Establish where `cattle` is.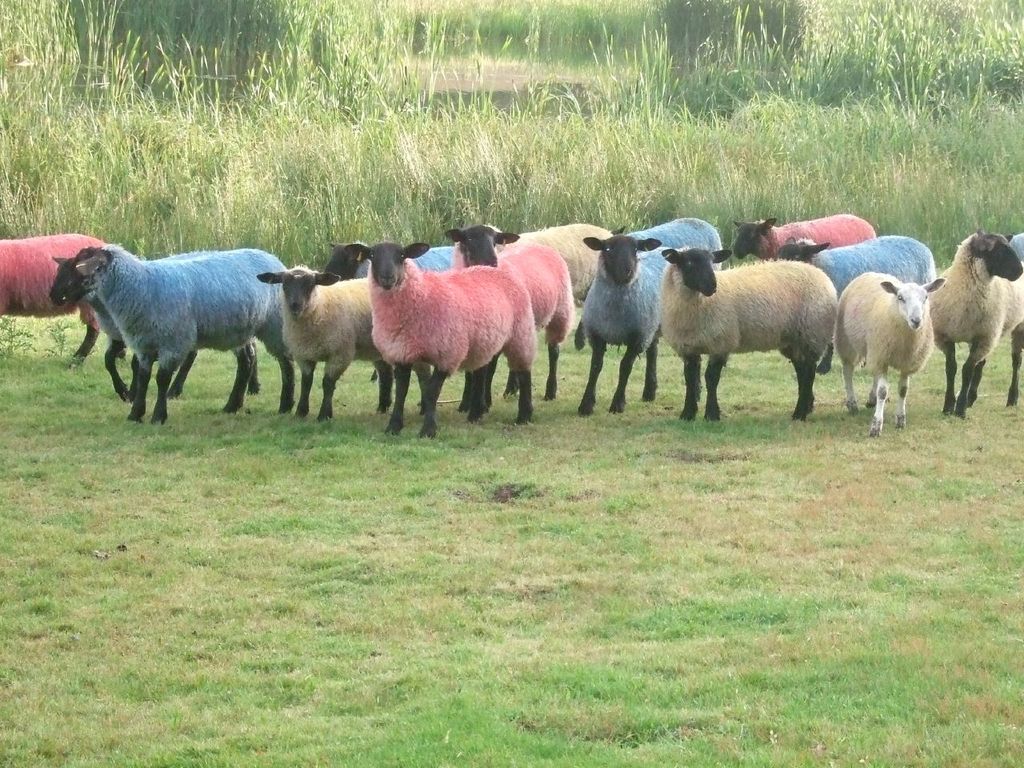
Established at <bbox>326, 237, 462, 385</bbox>.
